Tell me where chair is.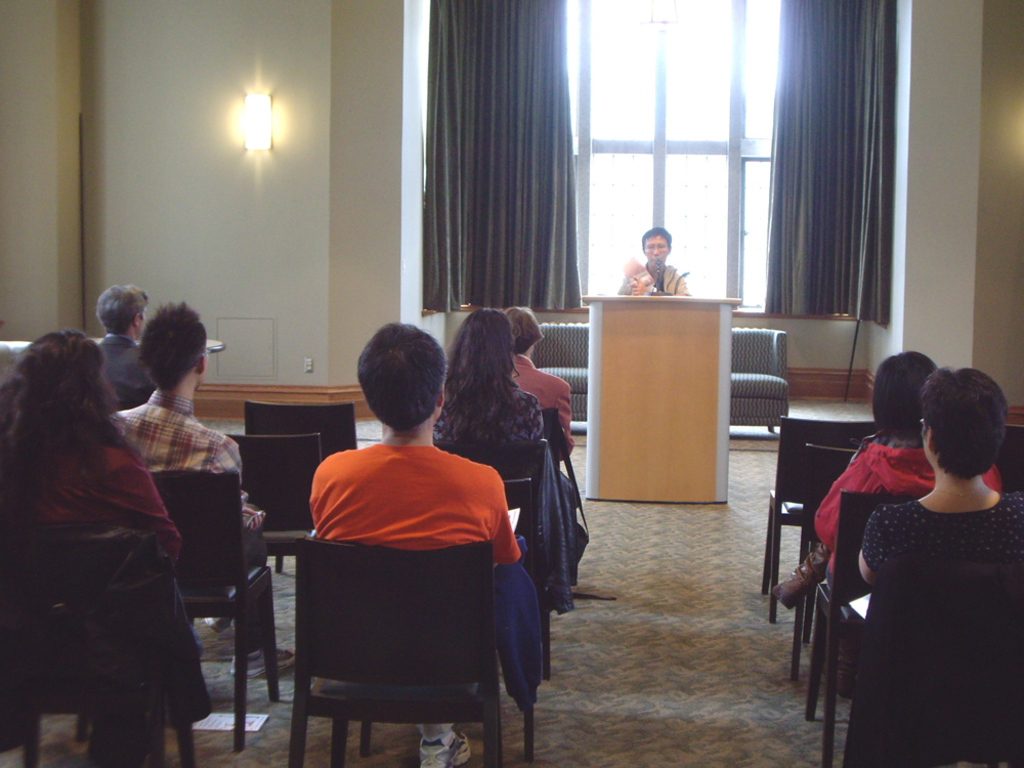
chair is at Rect(822, 551, 1023, 767).
